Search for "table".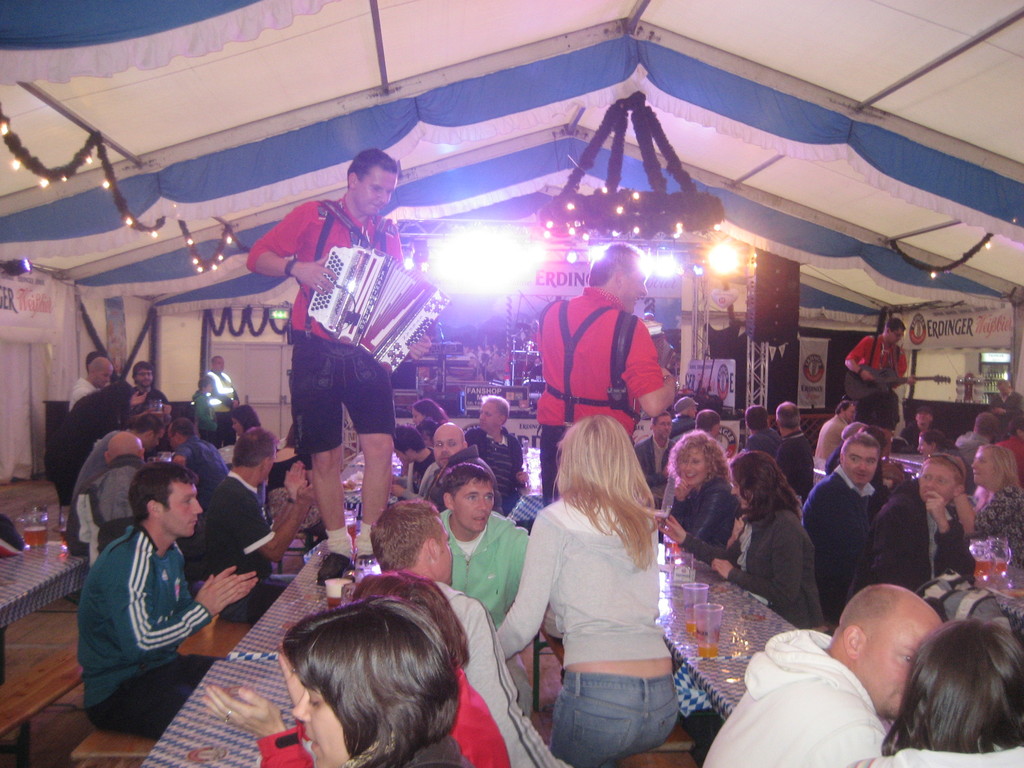
Found at <bbox>884, 452, 927, 479</bbox>.
